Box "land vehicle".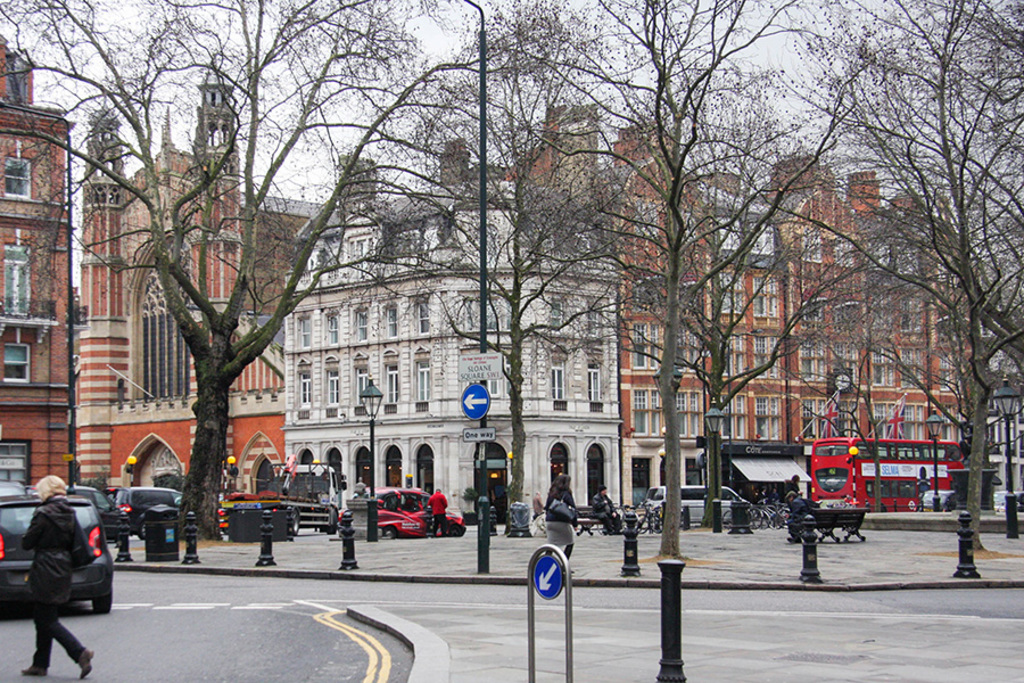
BBox(646, 486, 751, 524).
